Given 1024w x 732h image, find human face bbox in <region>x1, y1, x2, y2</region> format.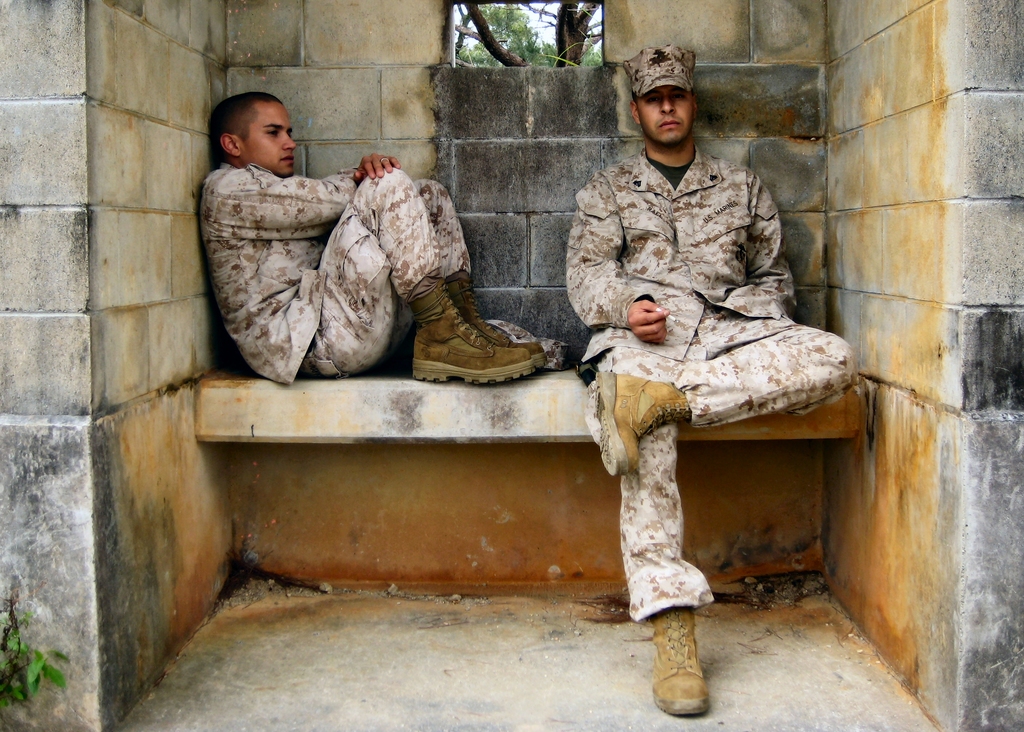
<region>247, 104, 294, 175</region>.
